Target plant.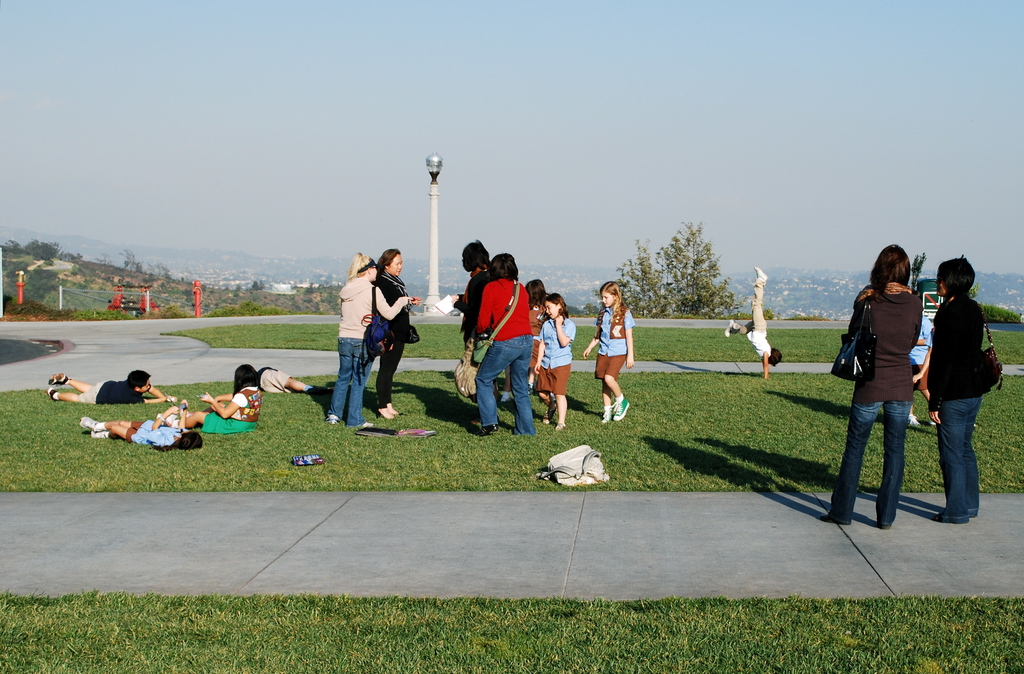
Target region: bbox=(984, 299, 1014, 327).
